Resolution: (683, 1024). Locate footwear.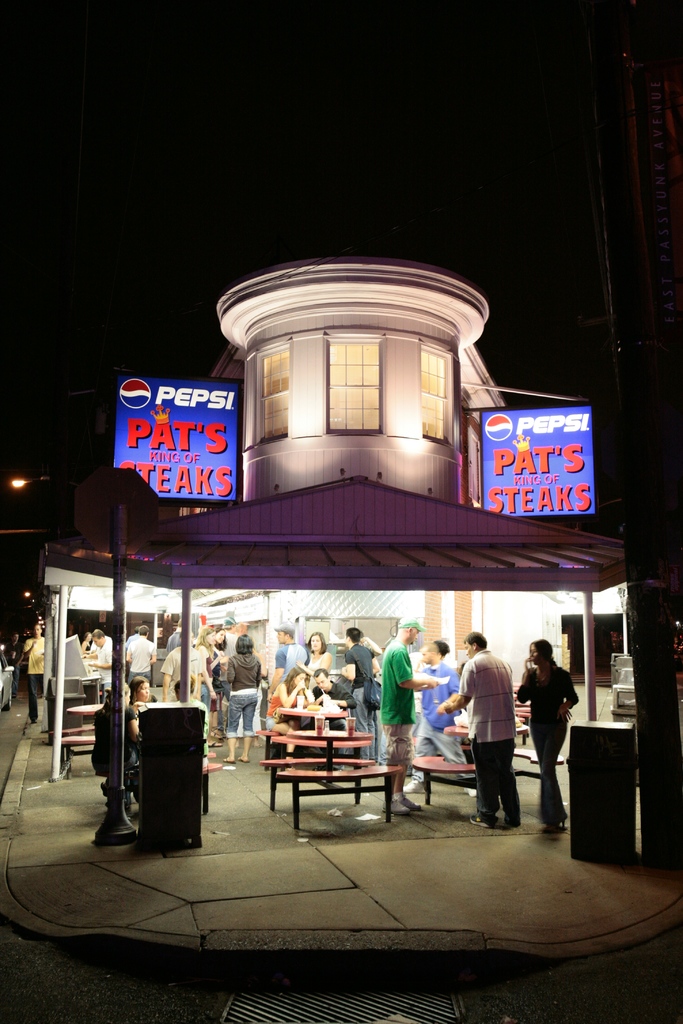
(left=463, top=790, right=477, bottom=798).
